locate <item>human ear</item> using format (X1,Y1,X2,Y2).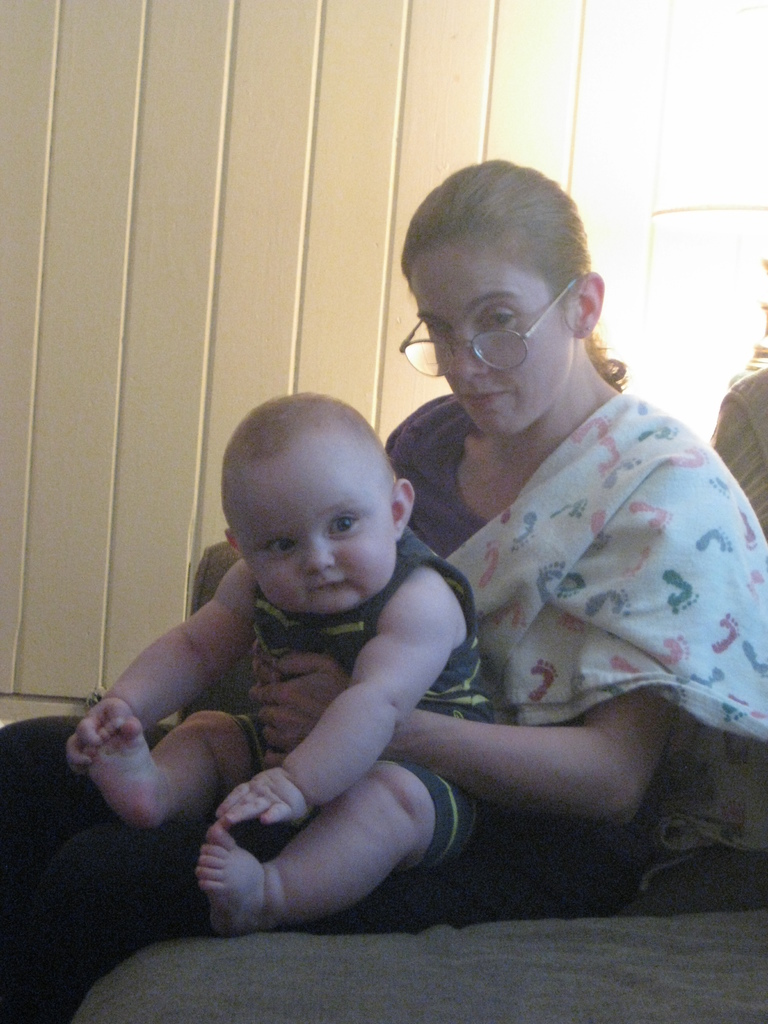
(568,275,607,340).
